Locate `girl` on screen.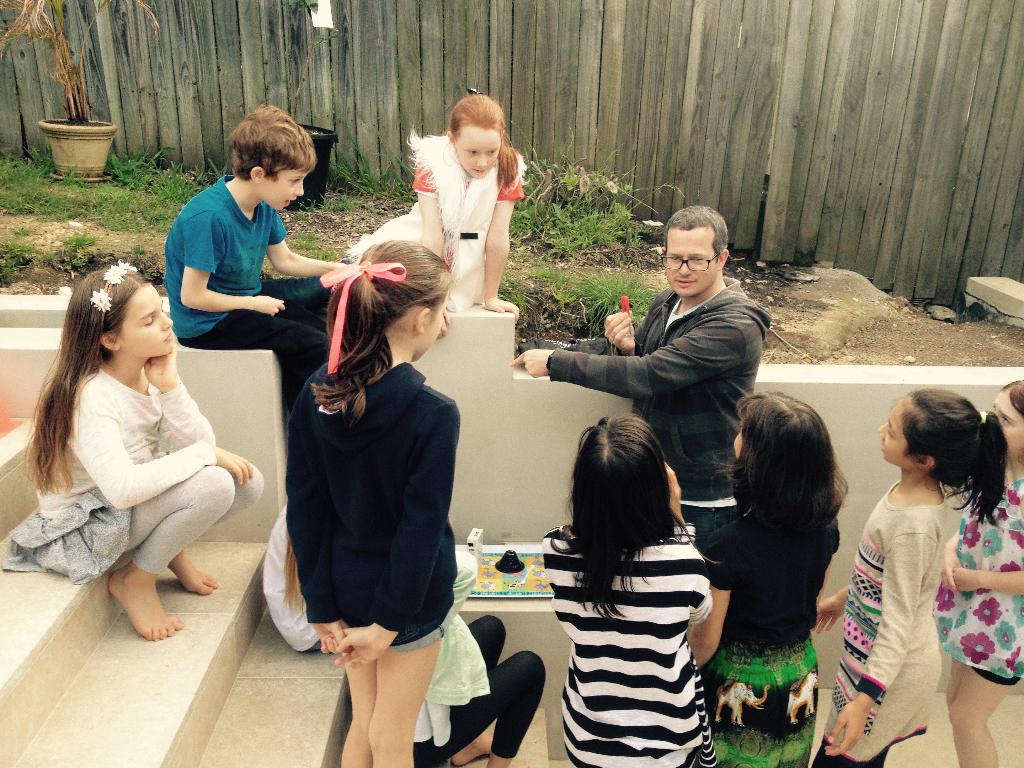
On screen at 687, 387, 850, 767.
